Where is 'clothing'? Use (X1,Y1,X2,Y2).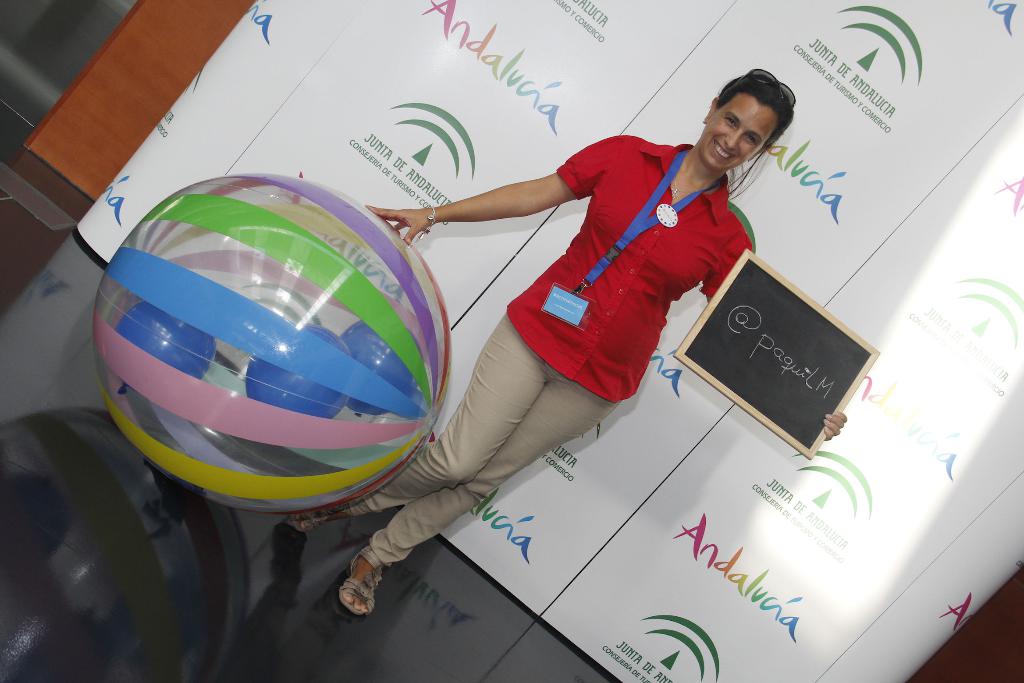
(506,143,751,402).
